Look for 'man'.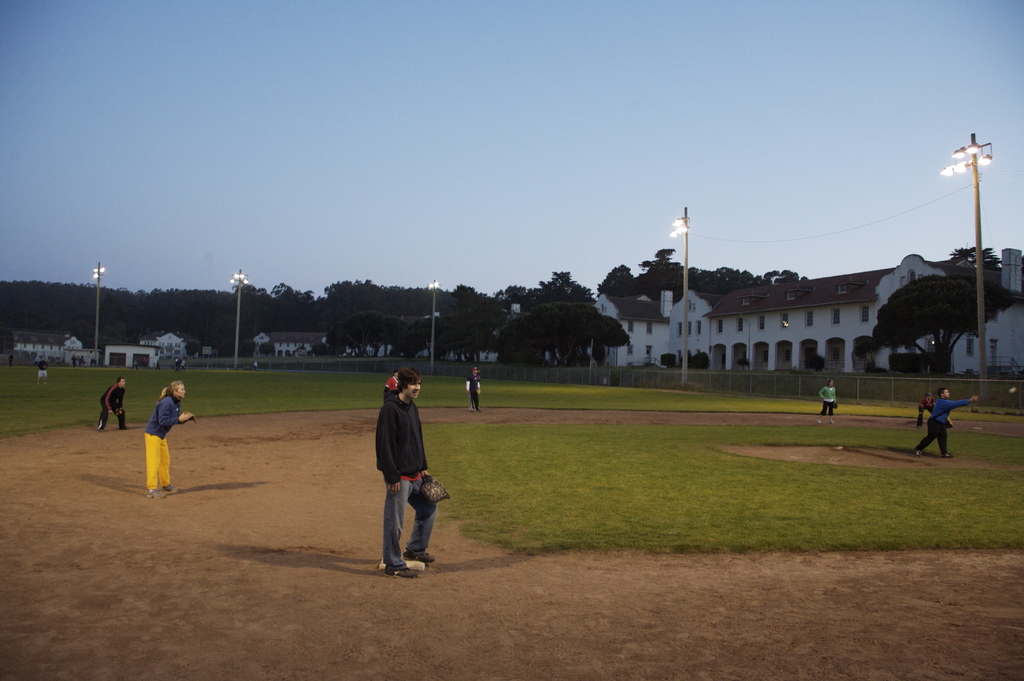
Found: {"left": 38, "top": 356, "right": 49, "bottom": 389}.
